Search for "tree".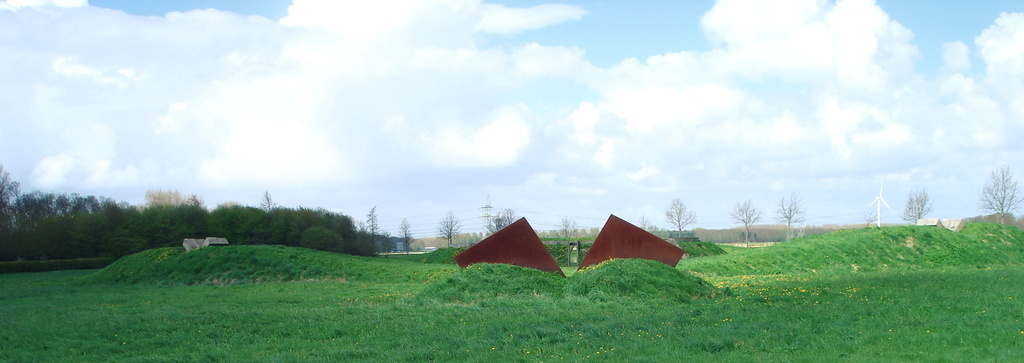
Found at crop(488, 205, 514, 228).
